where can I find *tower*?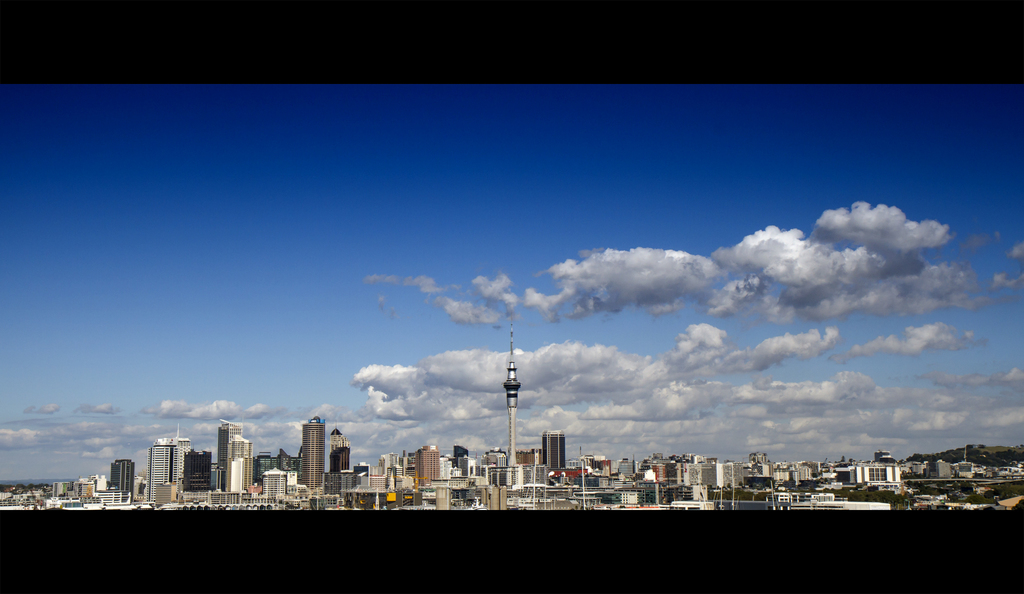
You can find it at <box>412,440,445,482</box>.
